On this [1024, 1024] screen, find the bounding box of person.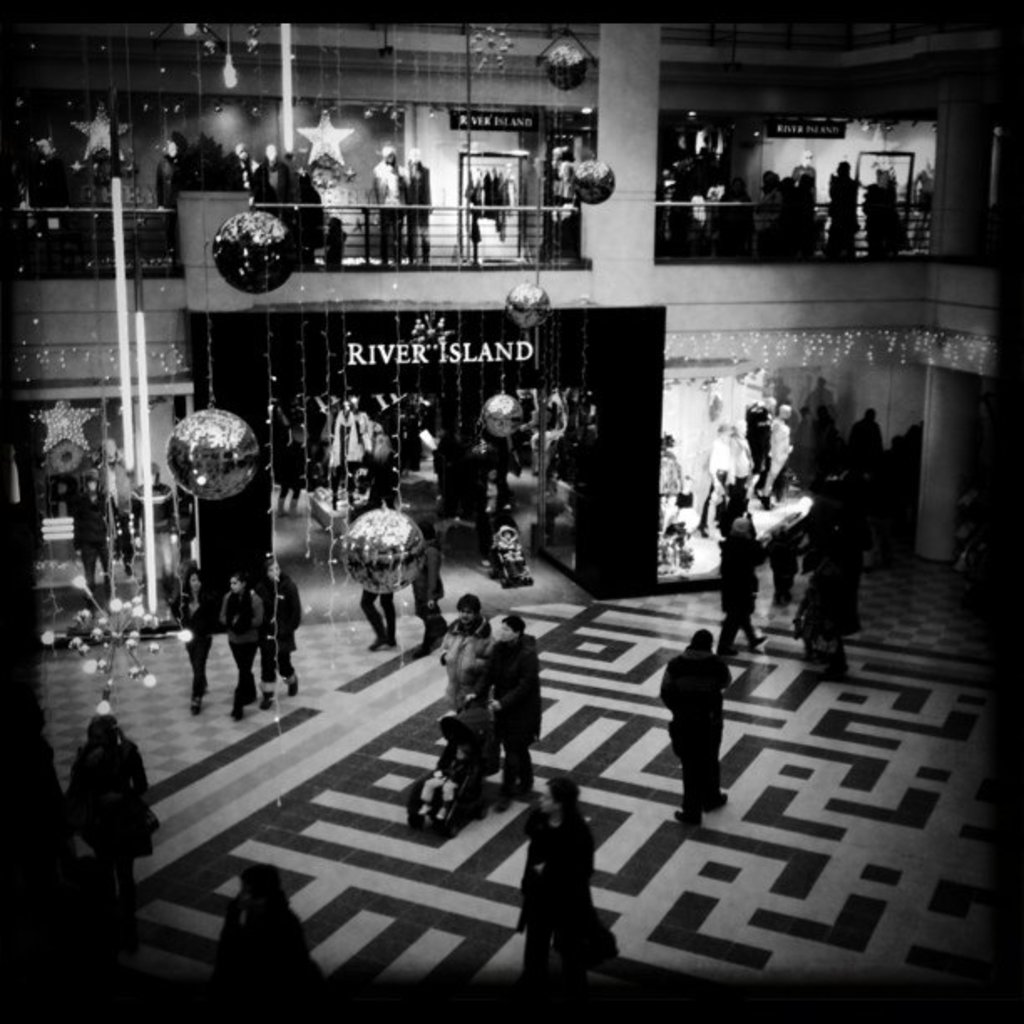
Bounding box: rect(124, 463, 184, 581).
